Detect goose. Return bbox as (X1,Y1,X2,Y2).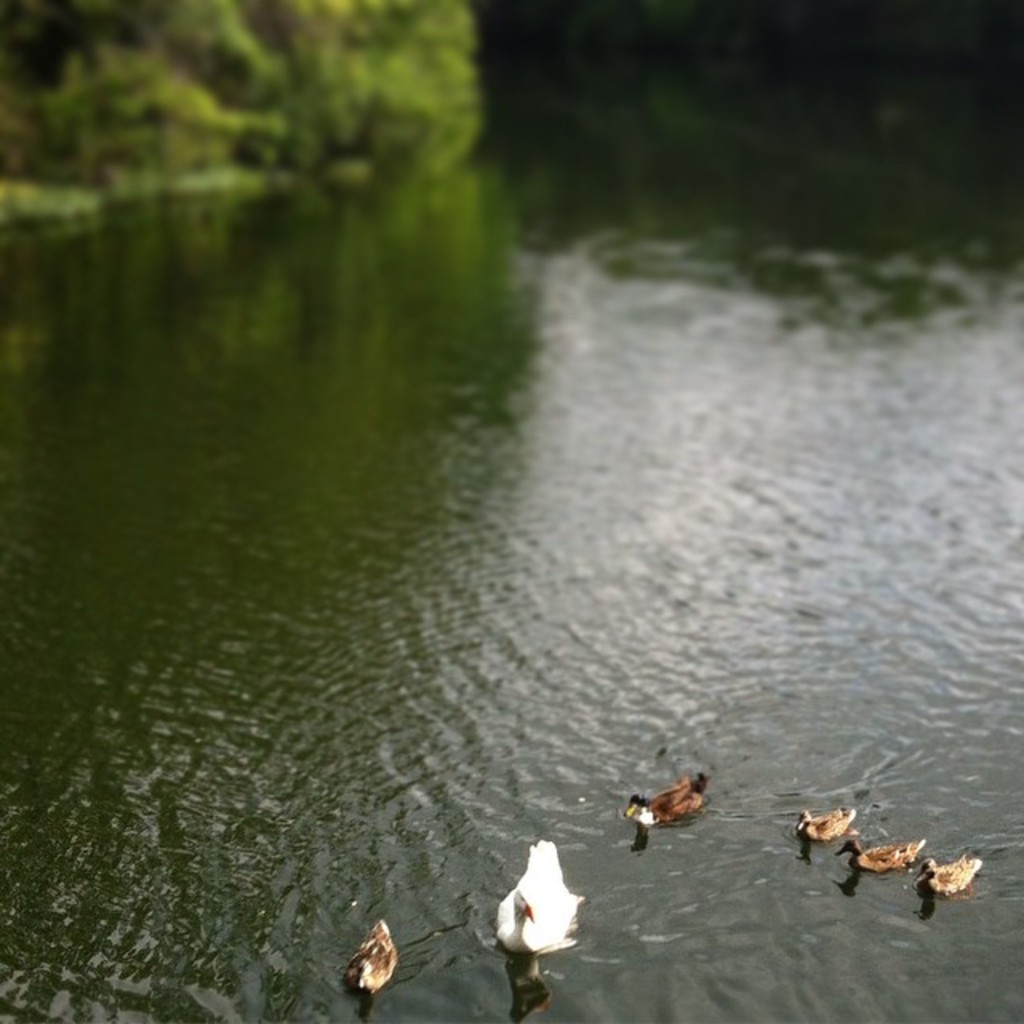
(346,917,395,998).
